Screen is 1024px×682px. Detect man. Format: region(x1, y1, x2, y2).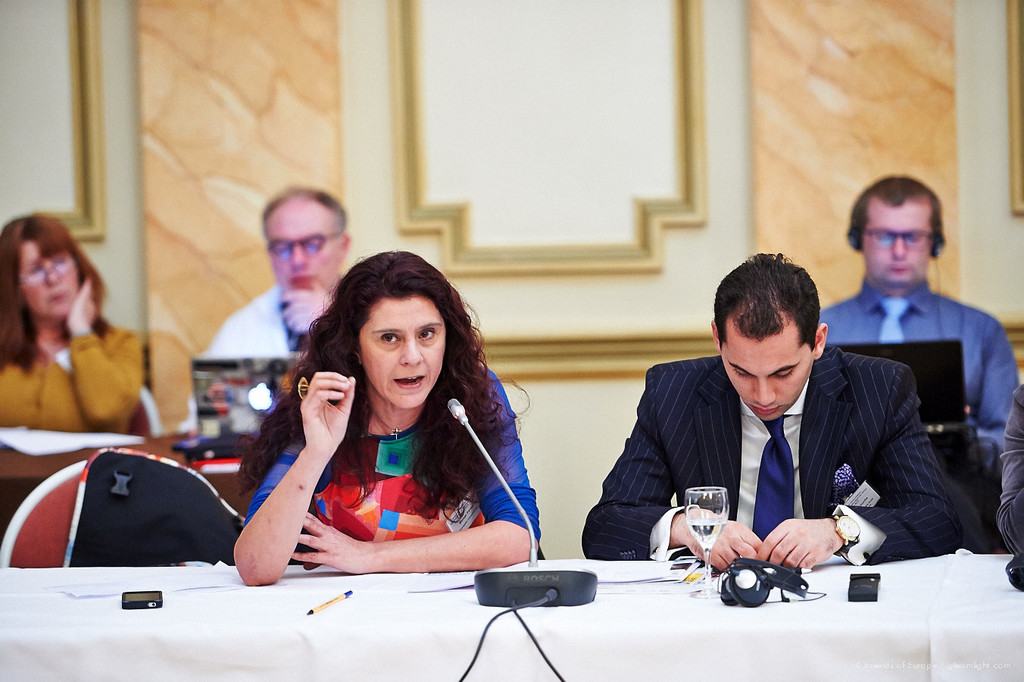
region(588, 267, 976, 586).
